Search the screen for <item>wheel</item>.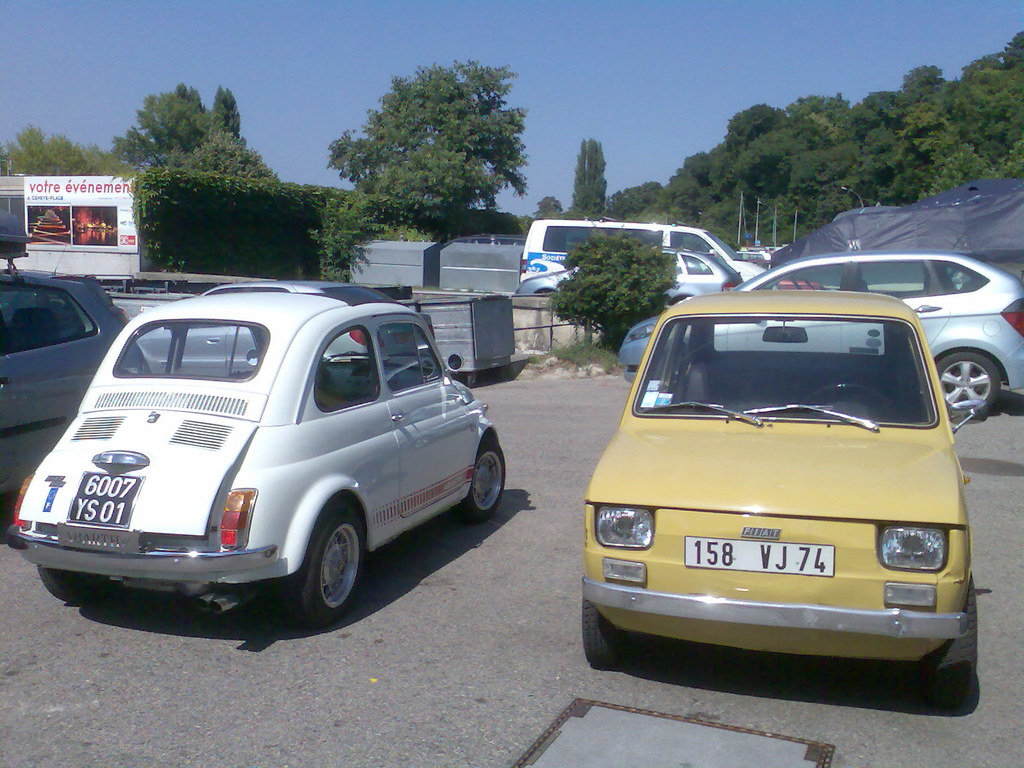
Found at [left=260, top=514, right=373, bottom=622].
